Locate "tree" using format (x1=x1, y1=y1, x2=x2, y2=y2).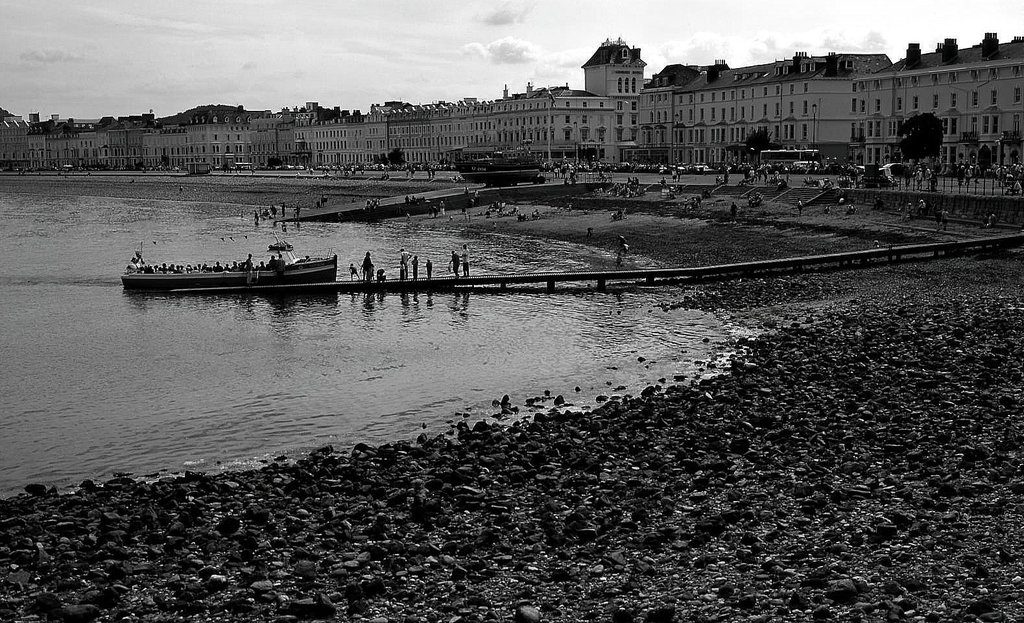
(x1=896, y1=110, x2=944, y2=172).
